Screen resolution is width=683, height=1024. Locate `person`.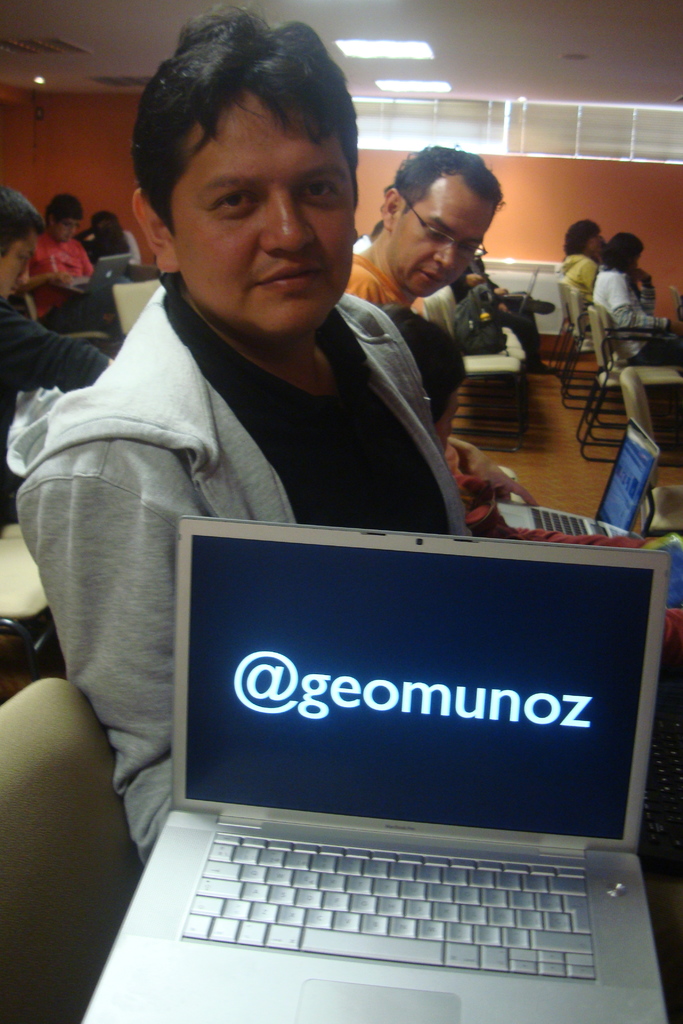
x1=29 y1=91 x2=590 y2=736.
